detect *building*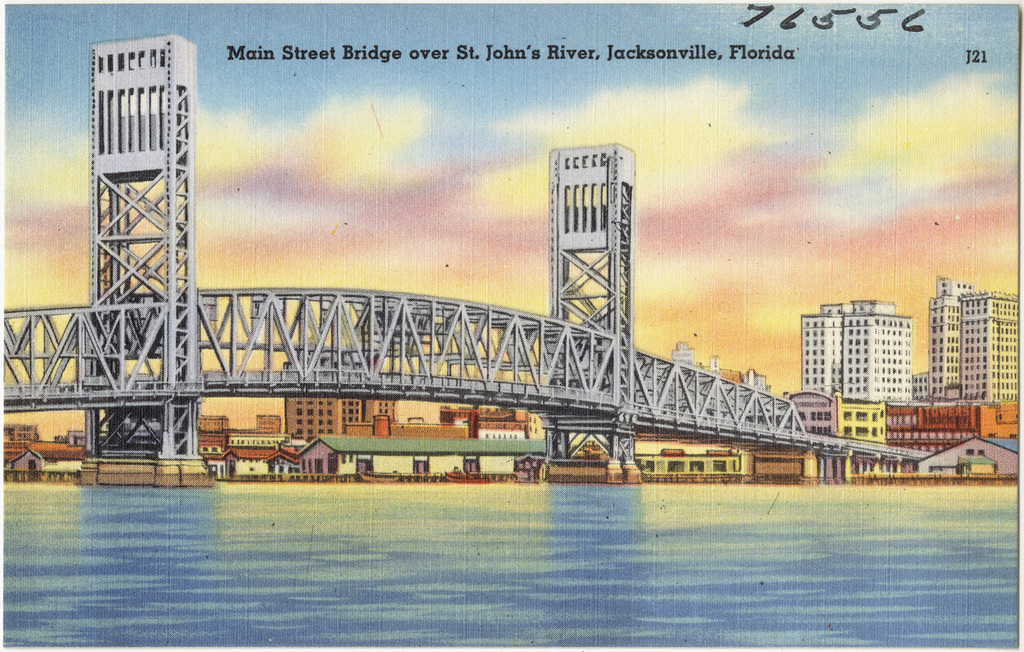
<bbox>962, 288, 1023, 397</bbox>
